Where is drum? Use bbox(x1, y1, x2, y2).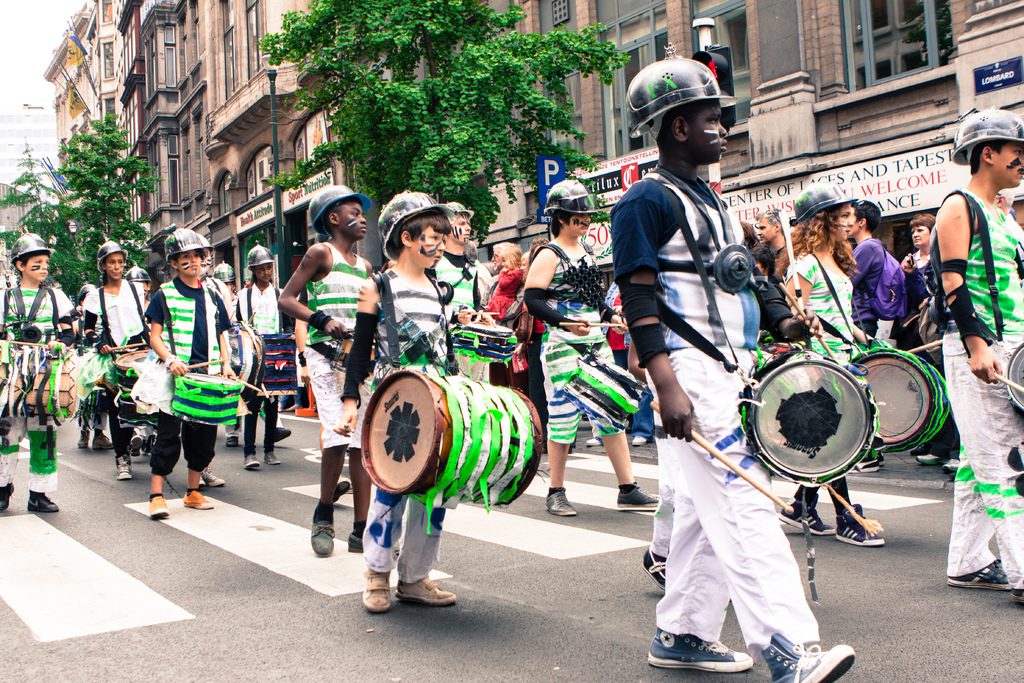
bbox(260, 332, 299, 399).
